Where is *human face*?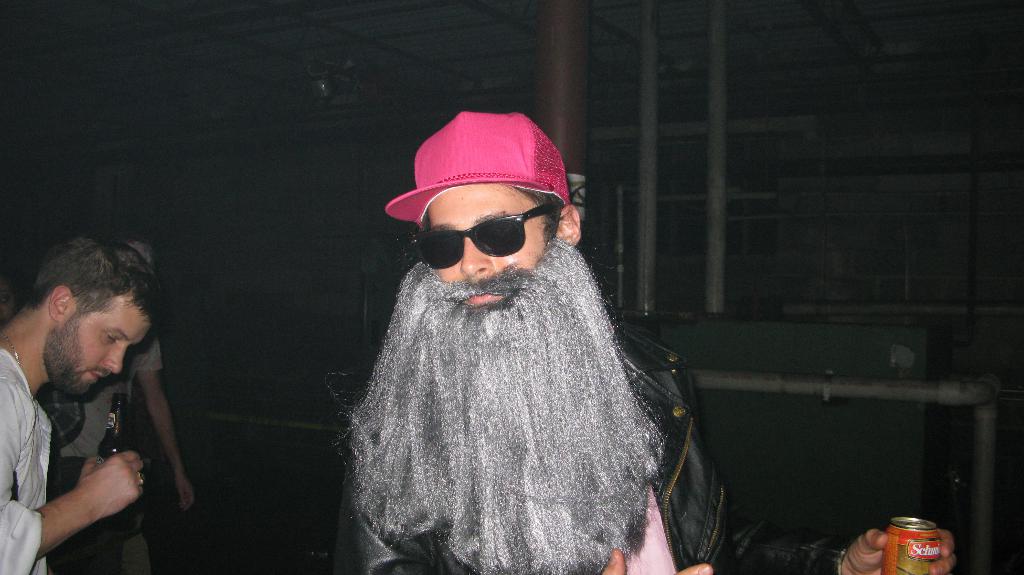
44, 289, 147, 403.
